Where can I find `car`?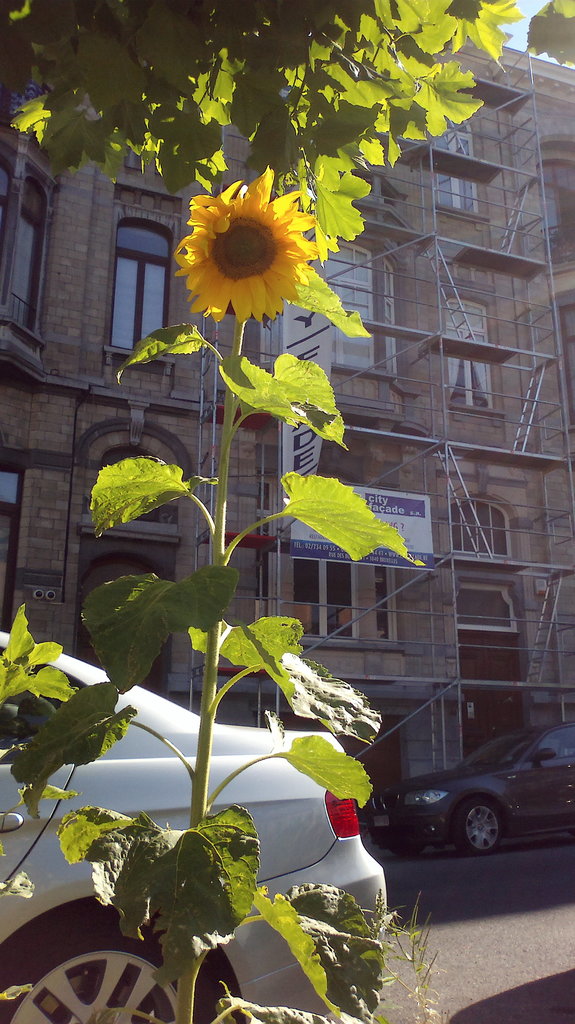
You can find it at BBox(371, 717, 574, 855).
